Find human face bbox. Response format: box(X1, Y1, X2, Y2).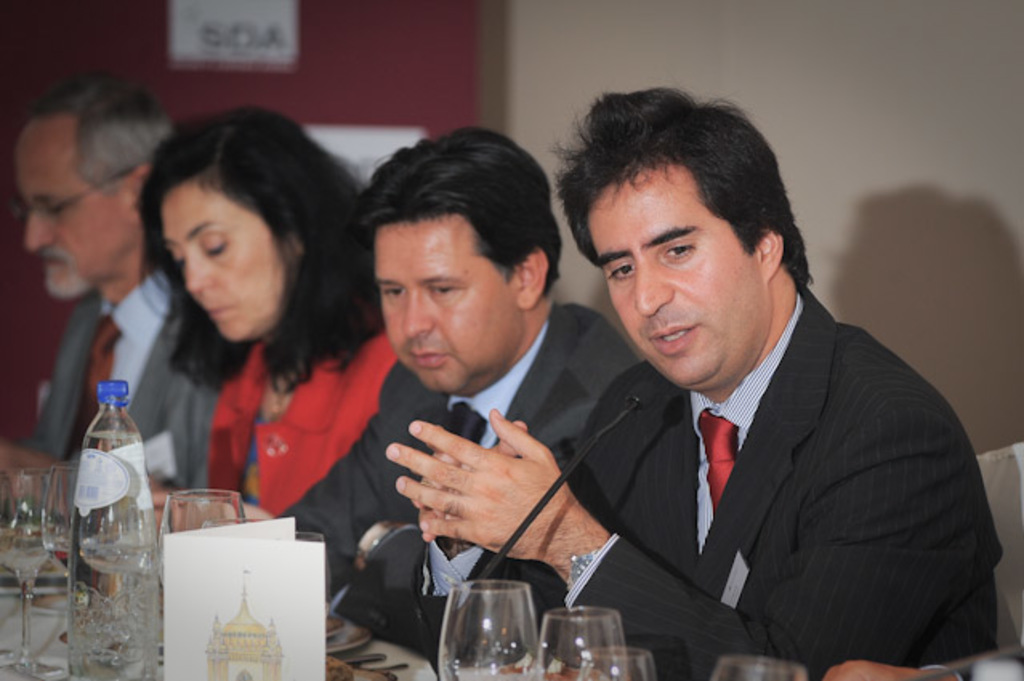
box(378, 213, 522, 396).
